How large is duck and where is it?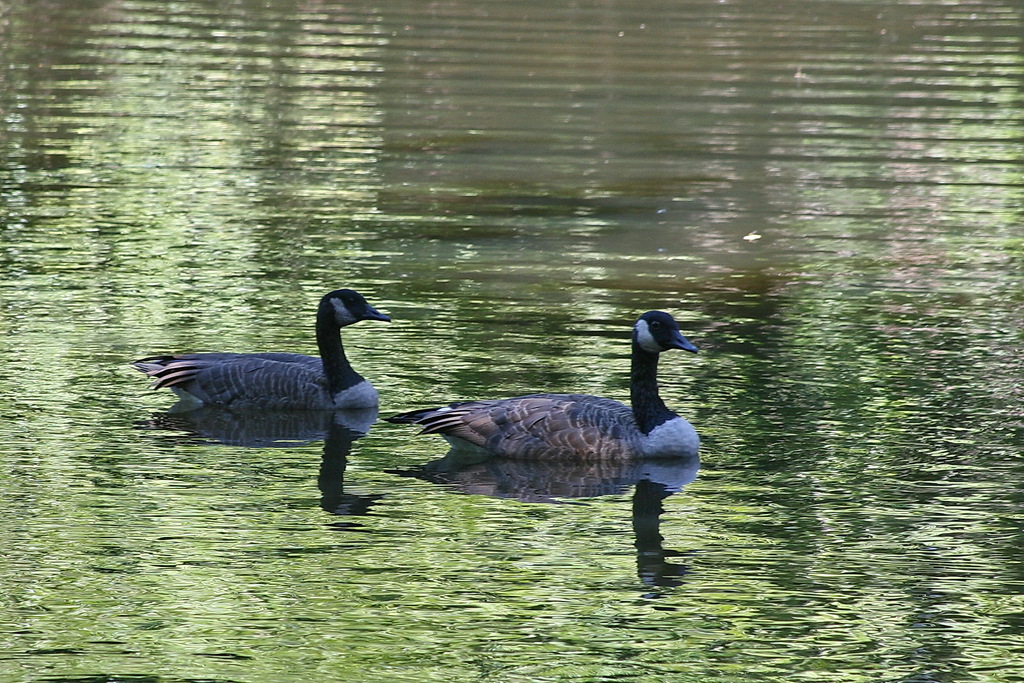
Bounding box: crop(150, 290, 399, 425).
